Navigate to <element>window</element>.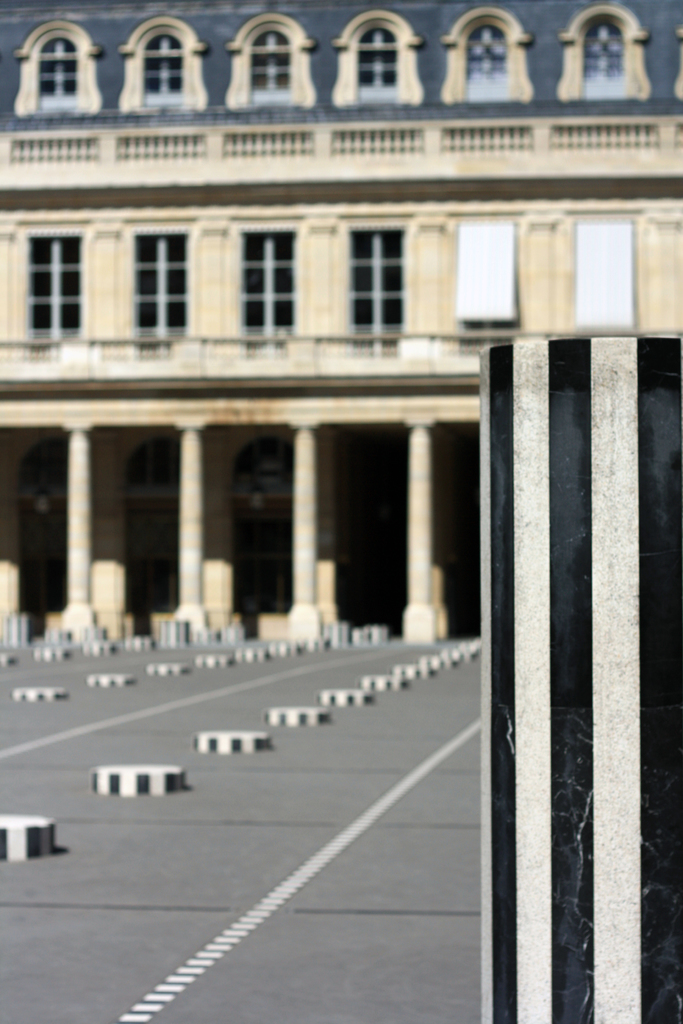
Navigation target: crop(19, 223, 92, 346).
